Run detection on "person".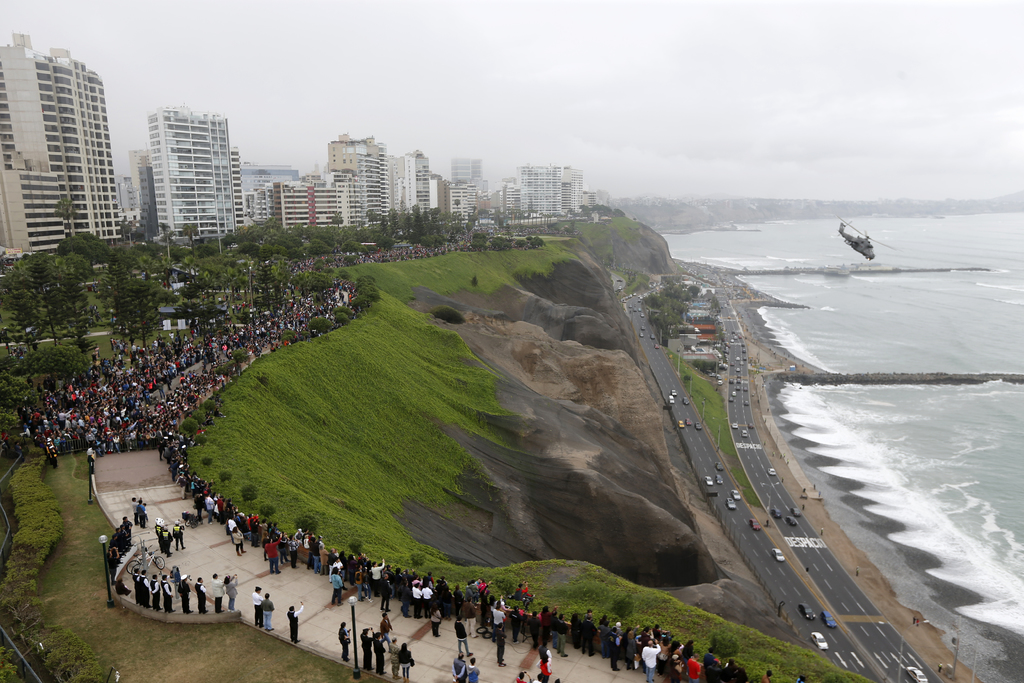
Result: x1=530 y1=648 x2=555 y2=682.
